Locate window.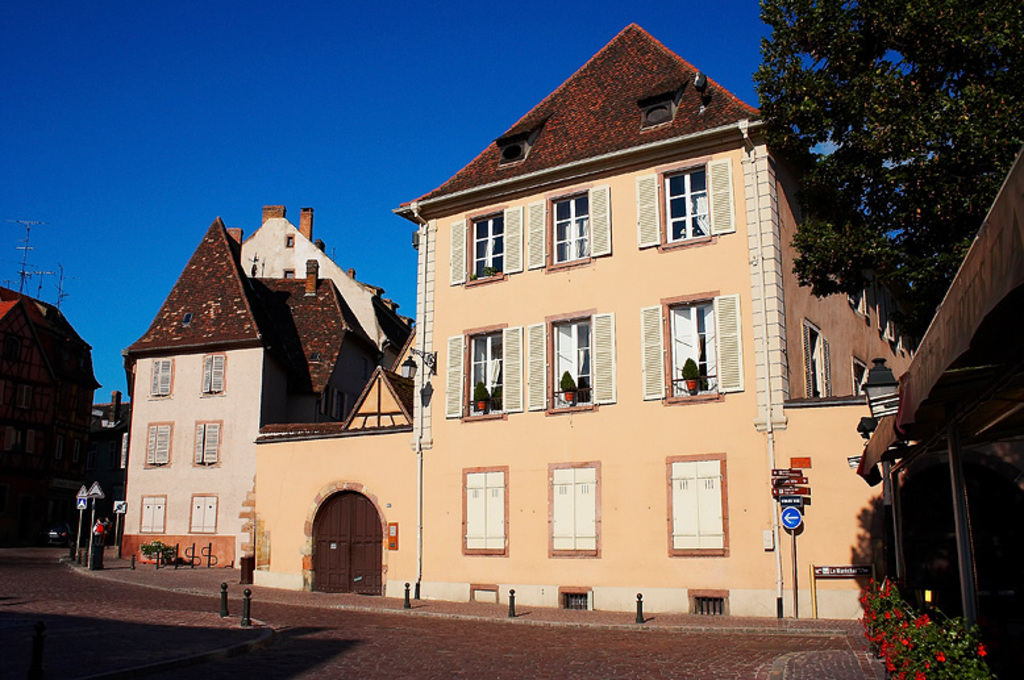
Bounding box: [x1=659, y1=297, x2=729, y2=404].
